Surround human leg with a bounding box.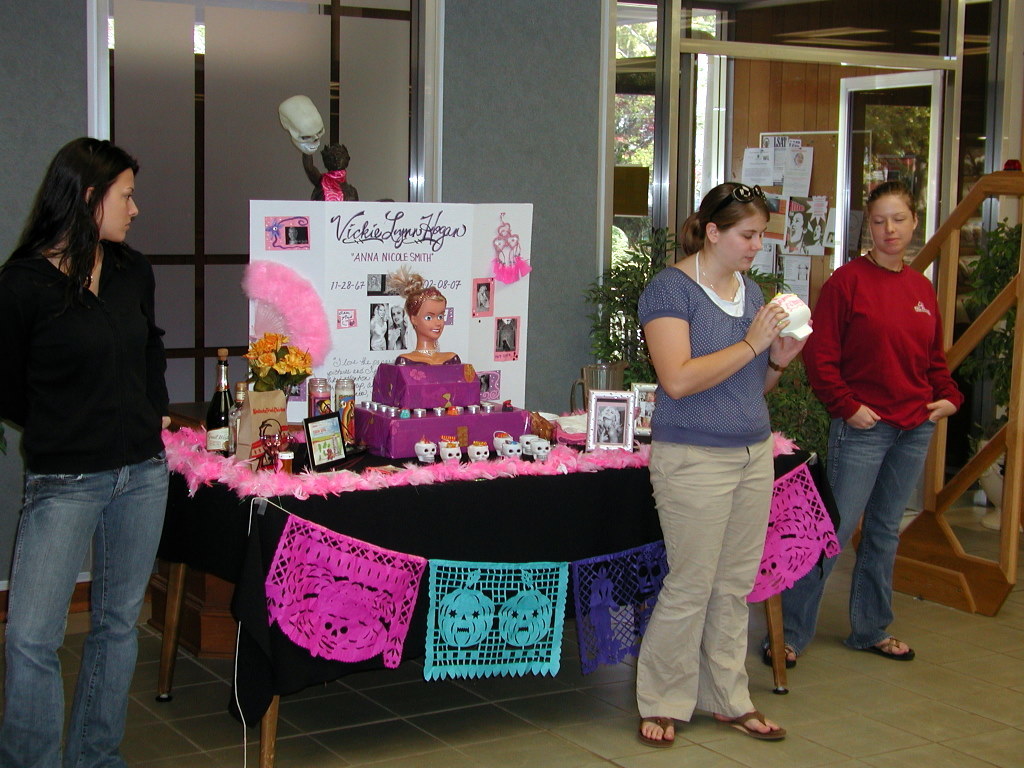
bbox=[853, 412, 934, 661].
